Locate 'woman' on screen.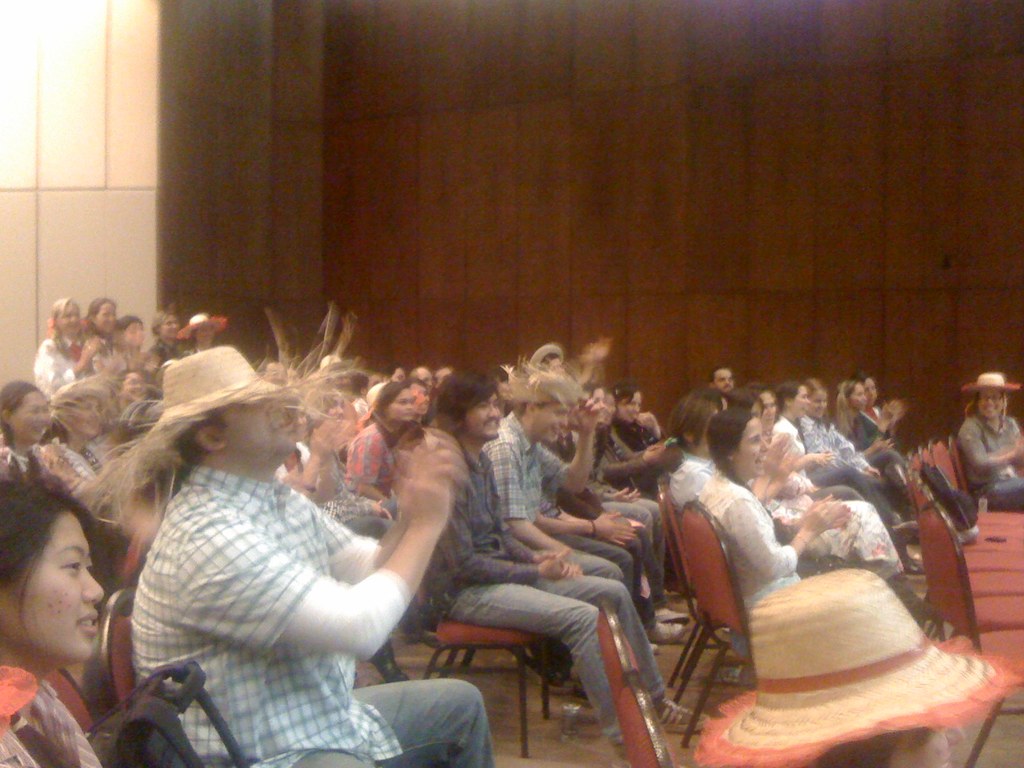
On screen at region(694, 408, 932, 632).
